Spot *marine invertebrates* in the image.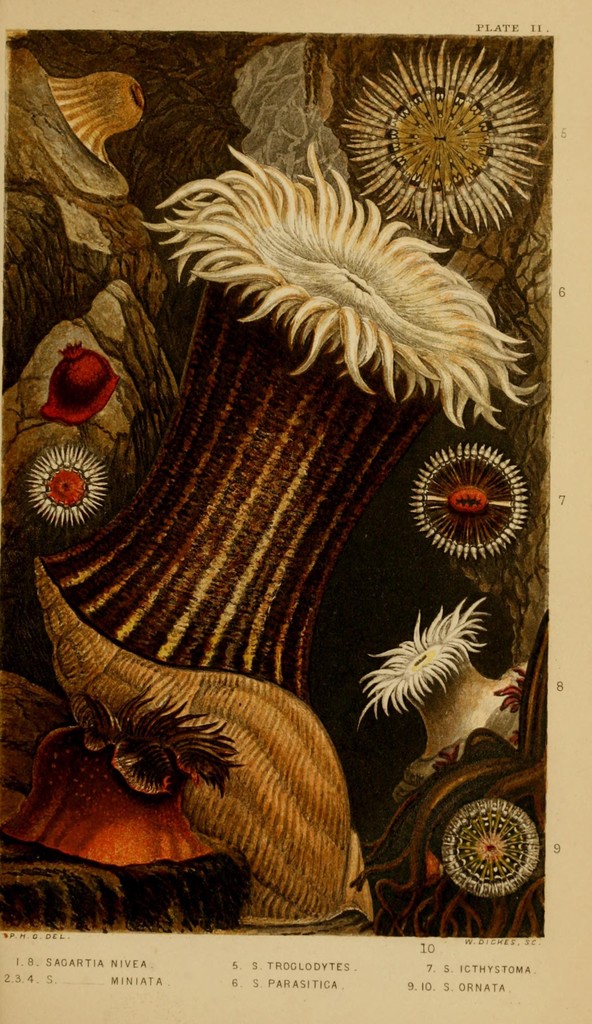
*marine invertebrates* found at [431,791,547,910].
